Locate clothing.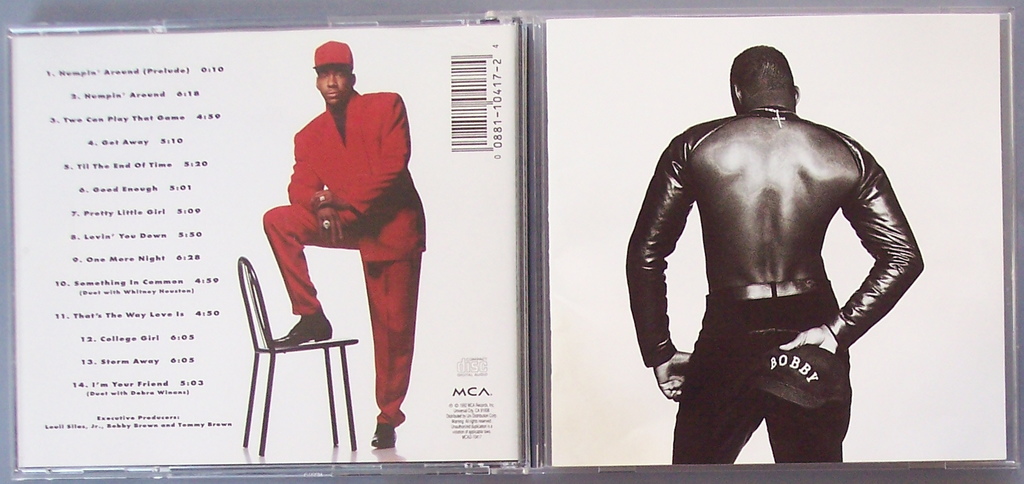
Bounding box: (x1=638, y1=76, x2=906, y2=442).
